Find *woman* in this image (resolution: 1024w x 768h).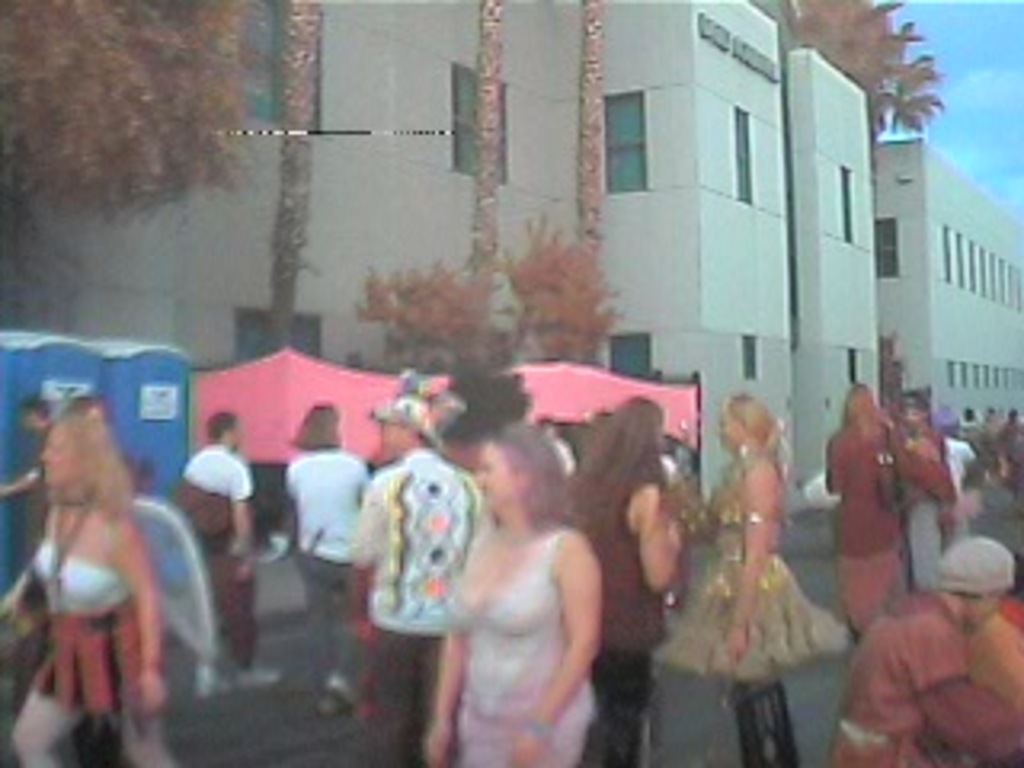
886:394:966:592.
